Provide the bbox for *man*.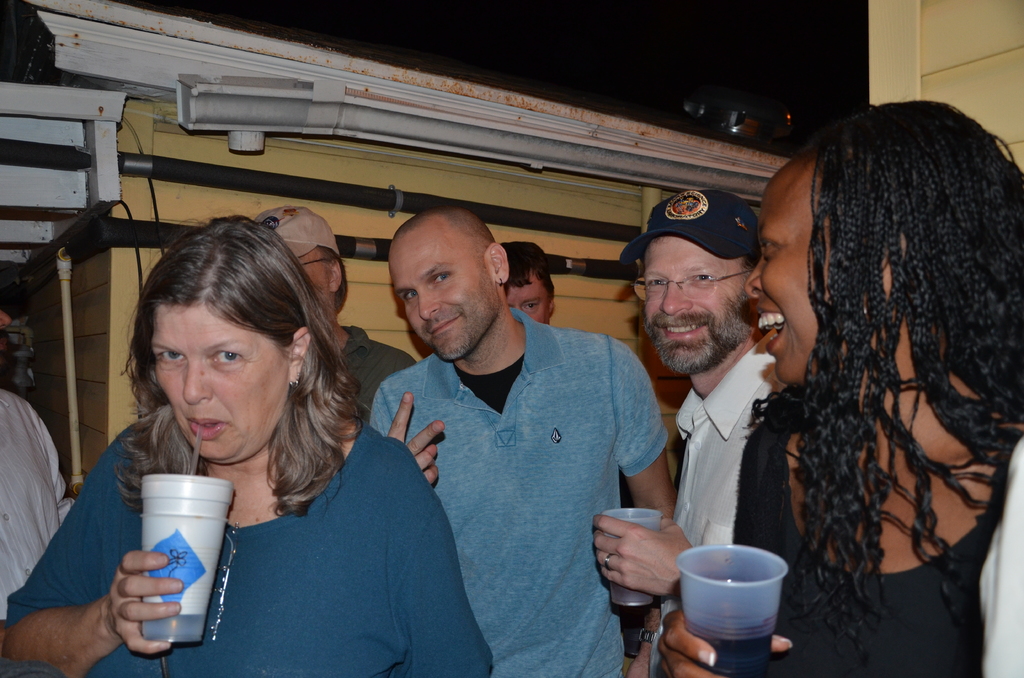
(255,202,424,412).
